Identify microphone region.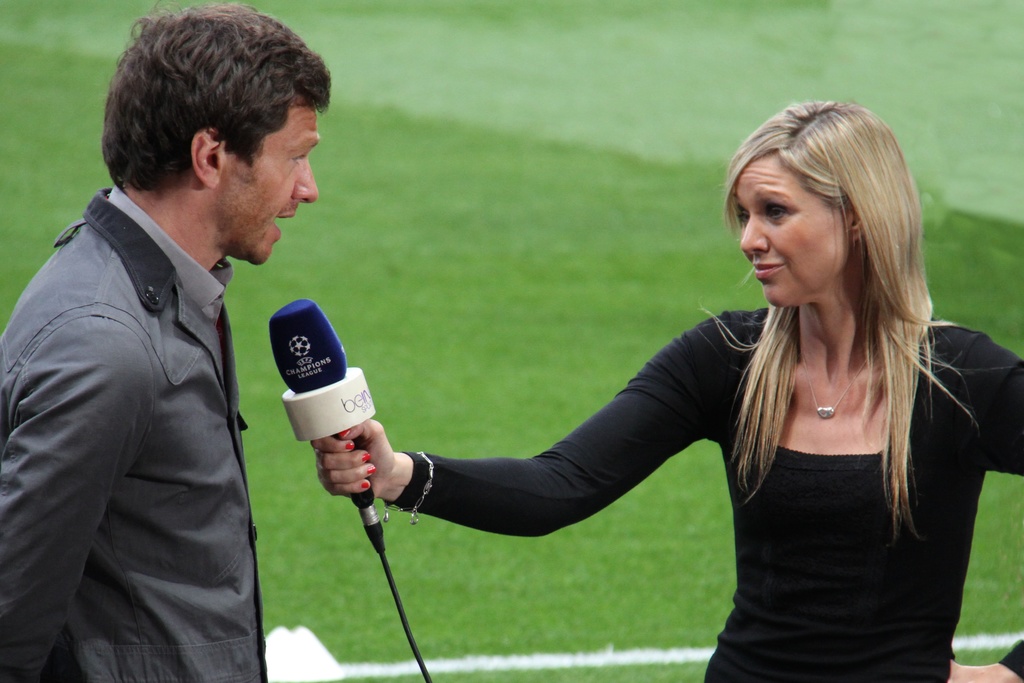
Region: {"x1": 240, "y1": 308, "x2": 391, "y2": 501}.
